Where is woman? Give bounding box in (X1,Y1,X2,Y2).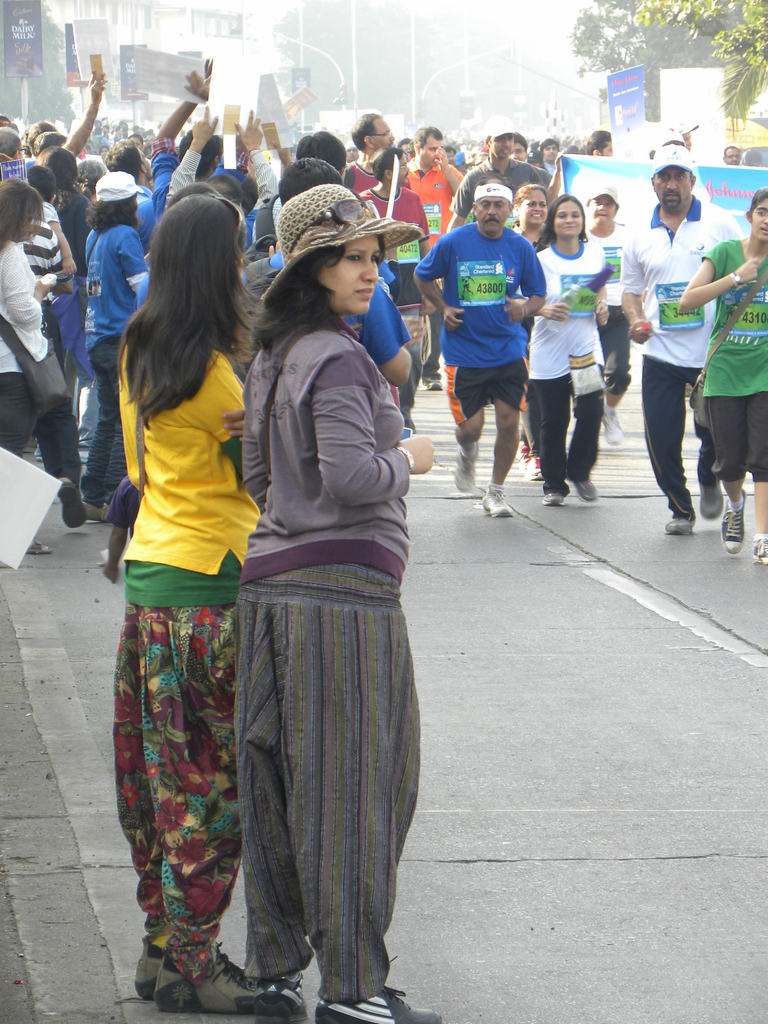
(511,193,611,509).
